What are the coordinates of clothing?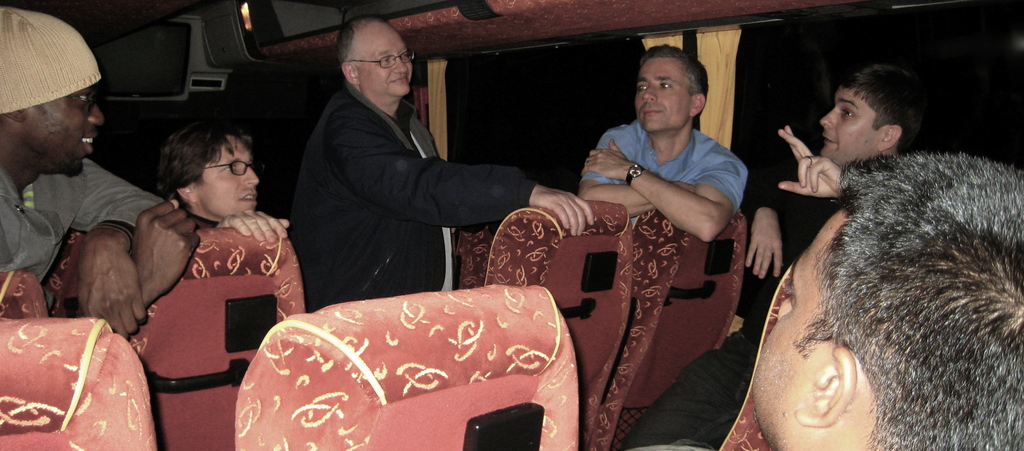
rect(621, 134, 849, 450).
